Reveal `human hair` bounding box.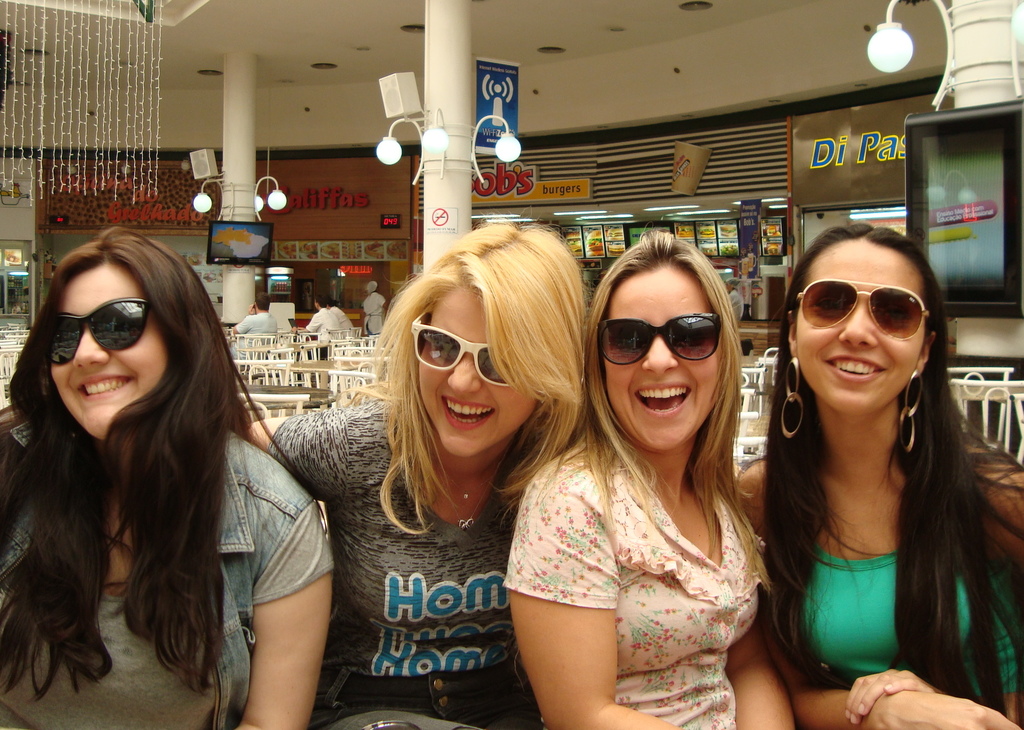
Revealed: (550, 224, 772, 584).
